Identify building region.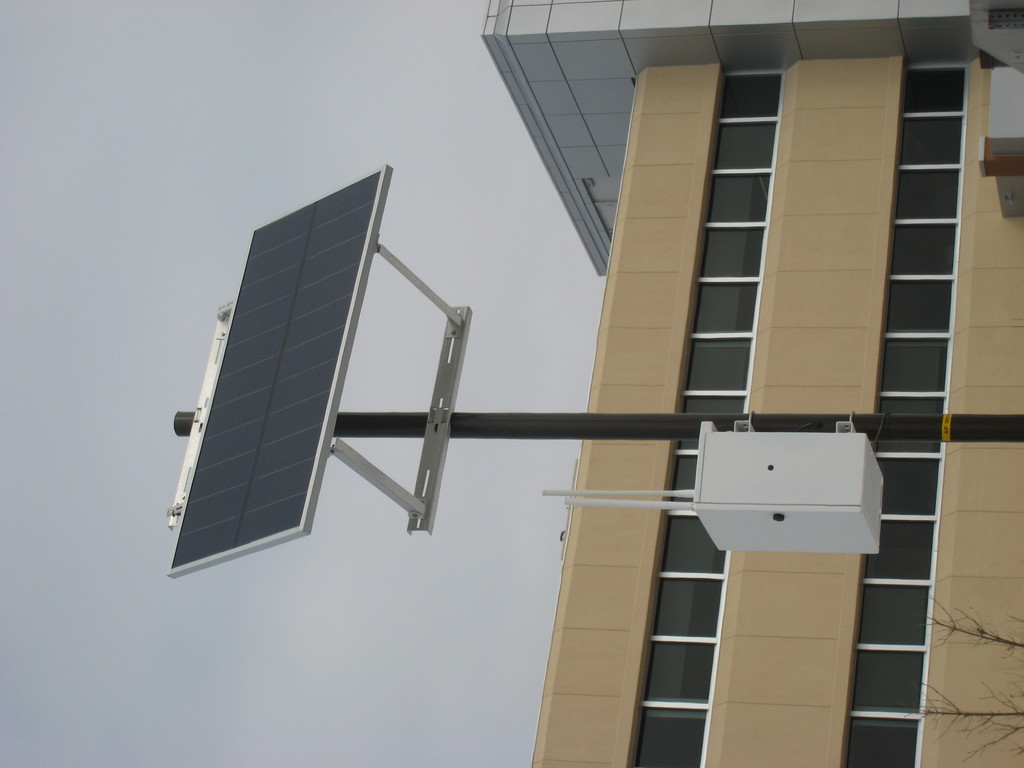
Region: locate(479, 0, 1023, 767).
